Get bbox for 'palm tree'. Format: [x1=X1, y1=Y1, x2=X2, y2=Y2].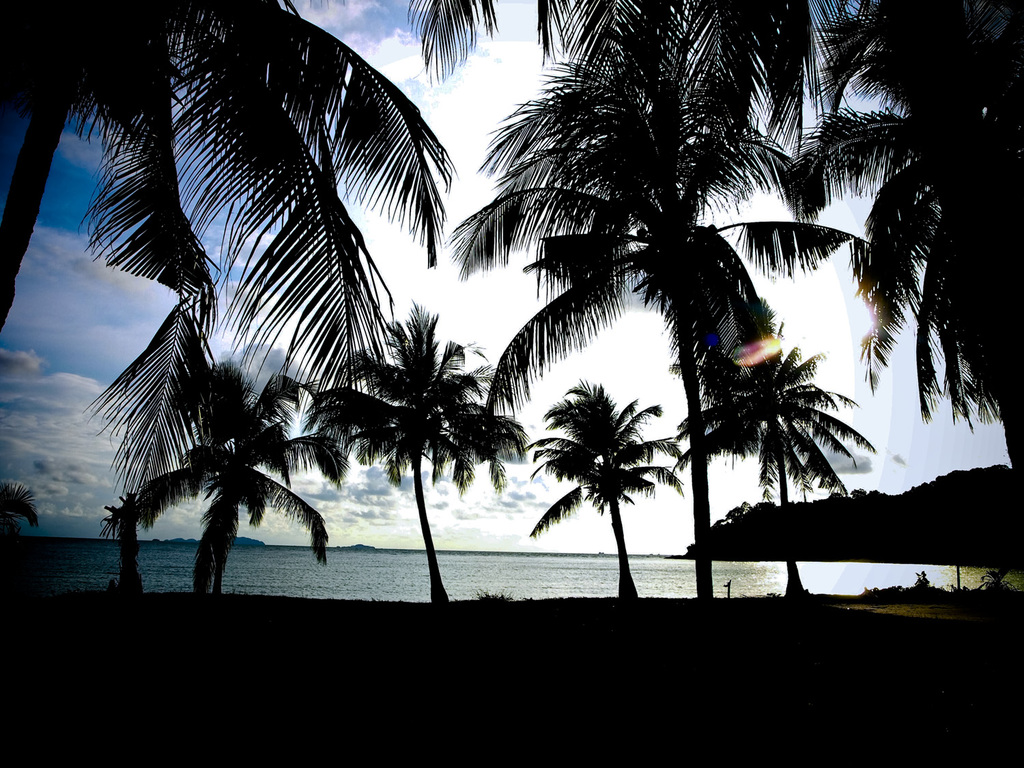
[x1=120, y1=356, x2=354, y2=601].
